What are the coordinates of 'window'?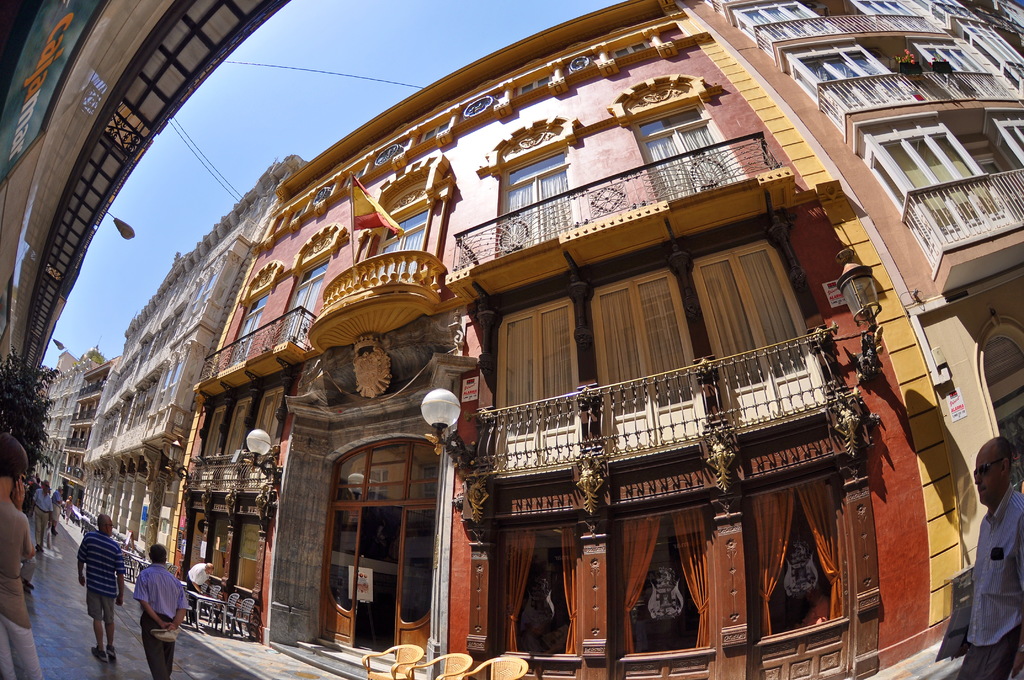
bbox(795, 49, 906, 111).
